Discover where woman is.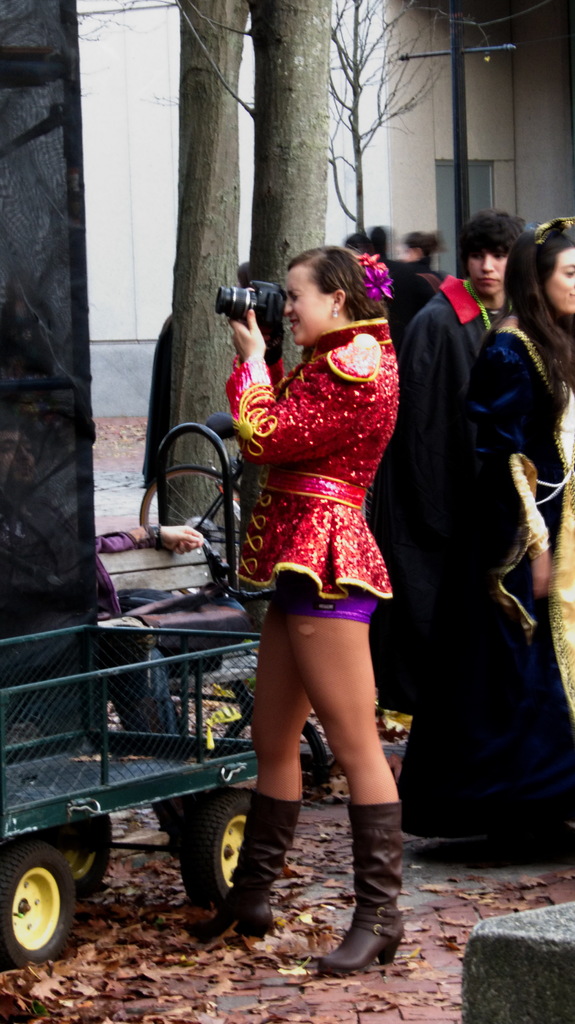
Discovered at 173/230/432/980.
